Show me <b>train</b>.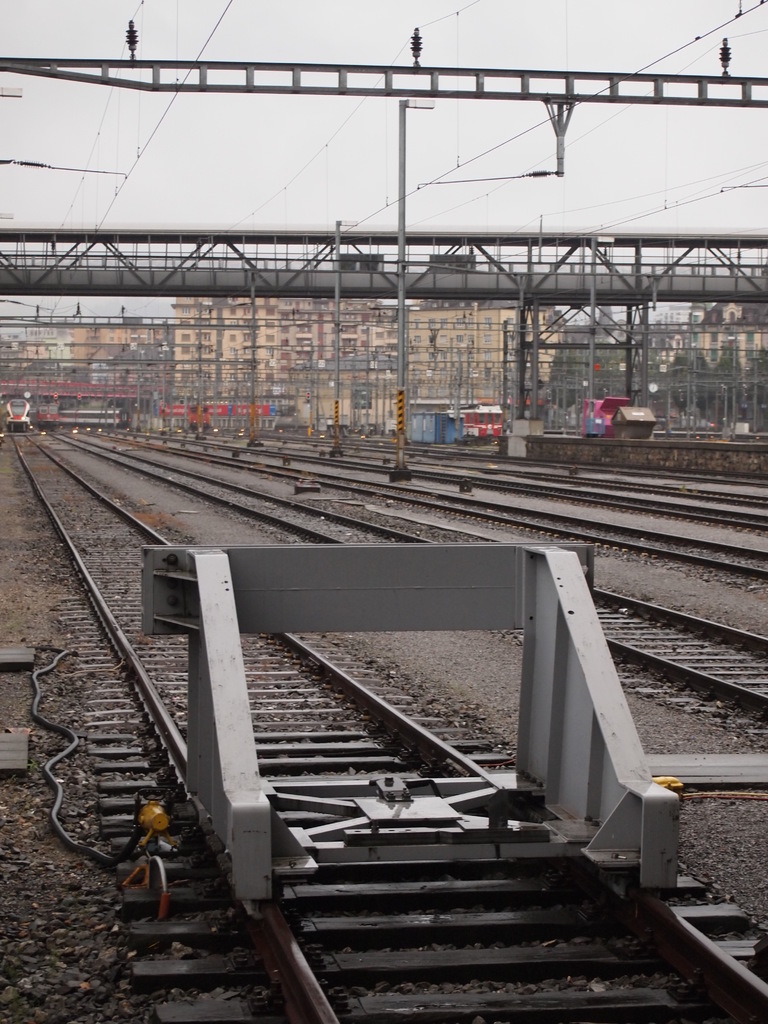
<b>train</b> is here: 0:392:31:433.
